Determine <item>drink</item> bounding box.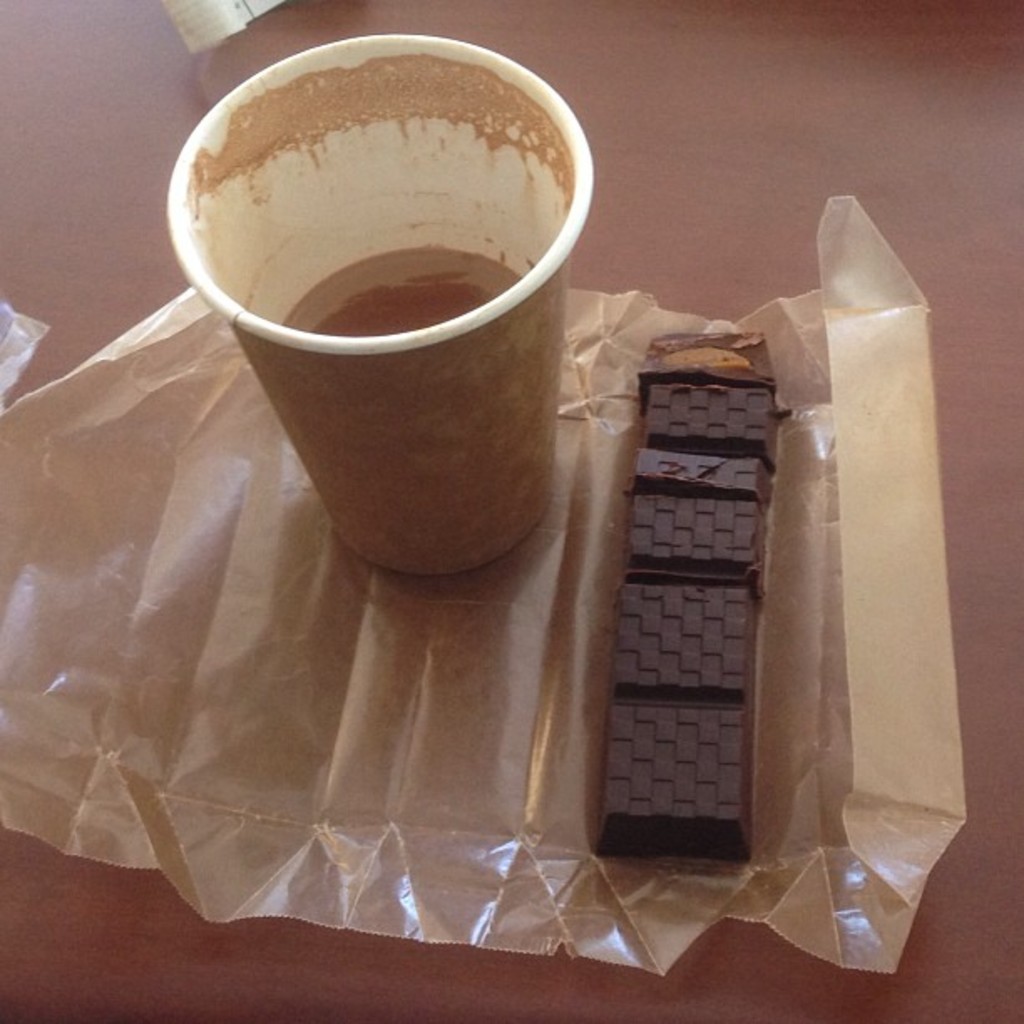
Determined: {"x1": 129, "y1": 50, "x2": 566, "y2": 637}.
